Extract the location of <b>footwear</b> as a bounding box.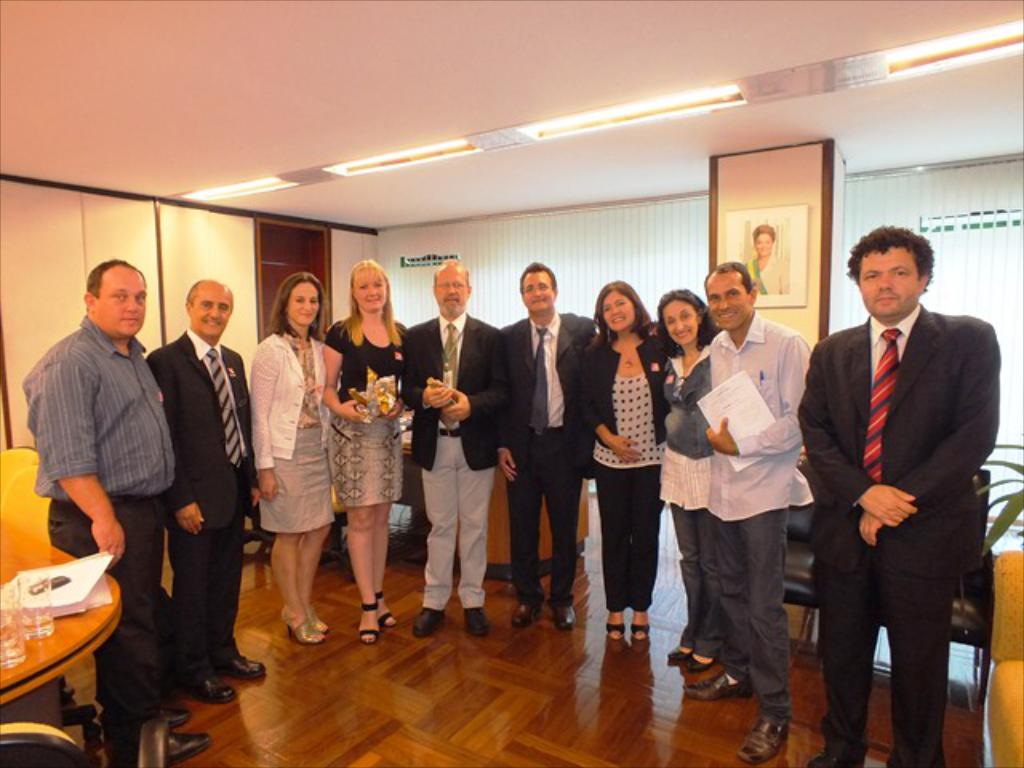
left=542, top=605, right=579, bottom=630.
